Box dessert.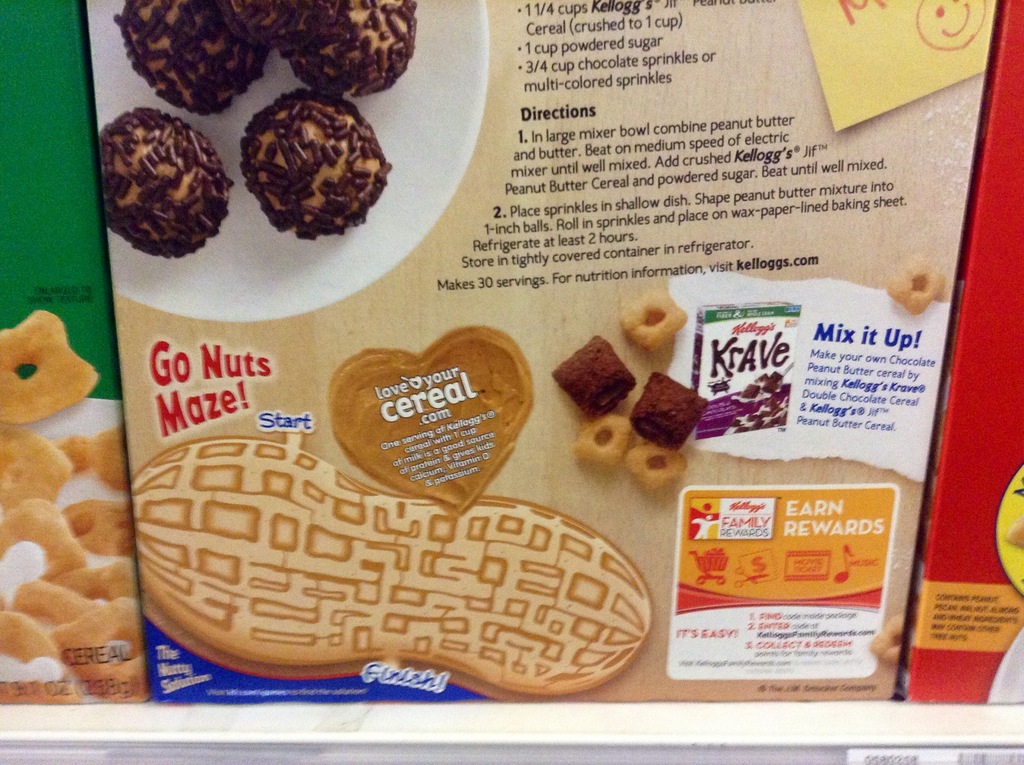
[left=627, top=371, right=702, bottom=455].
